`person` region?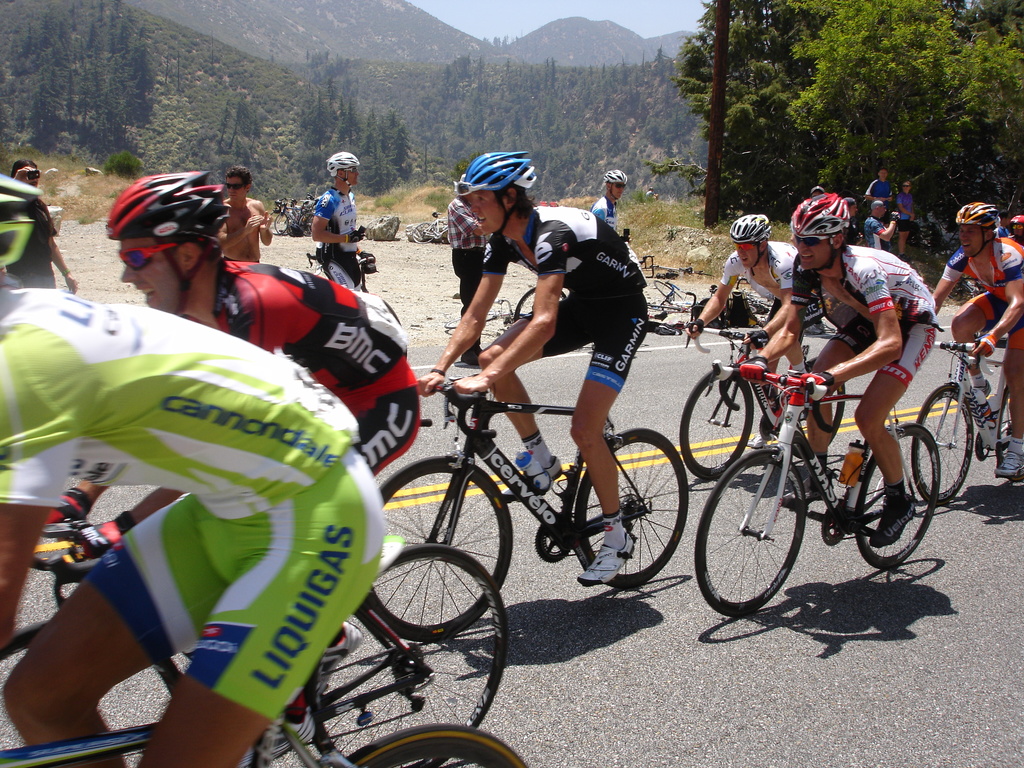
(left=992, top=216, right=1023, bottom=245)
